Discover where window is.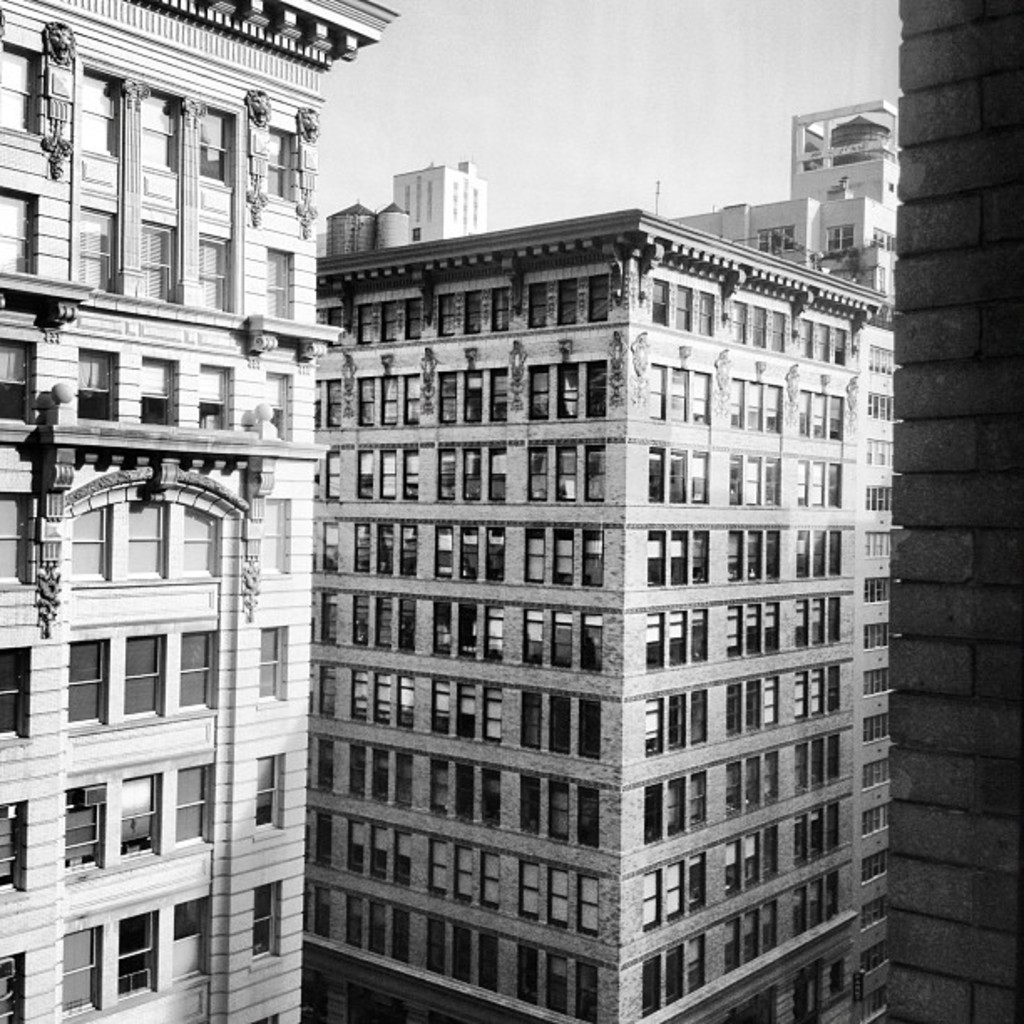
Discovered at left=515, top=937, right=530, bottom=1009.
